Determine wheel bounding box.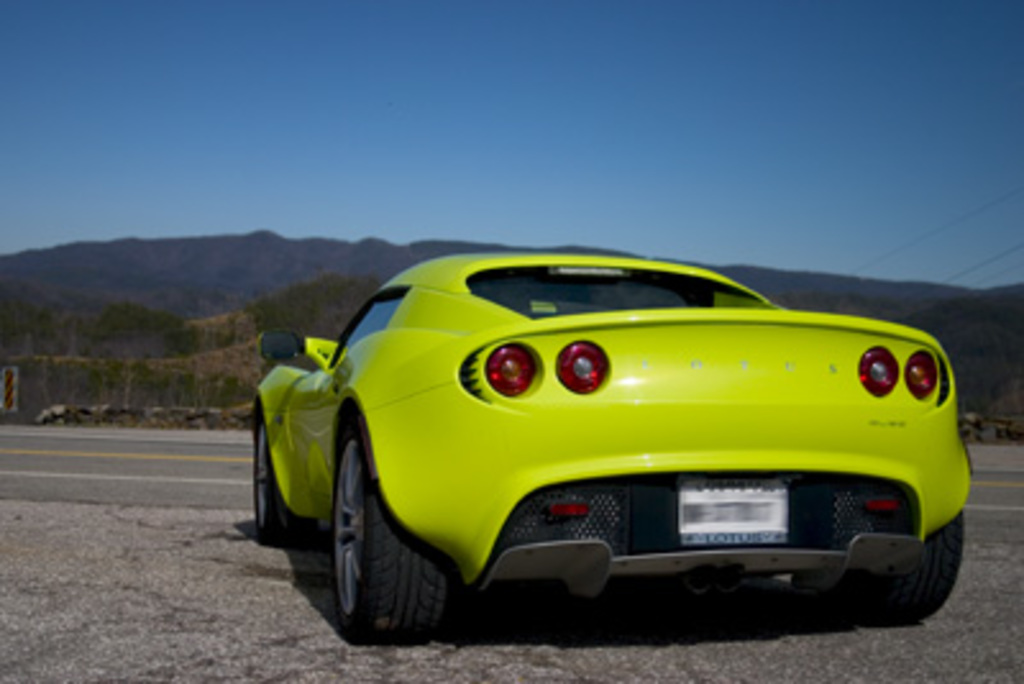
Determined: [256, 410, 300, 551].
